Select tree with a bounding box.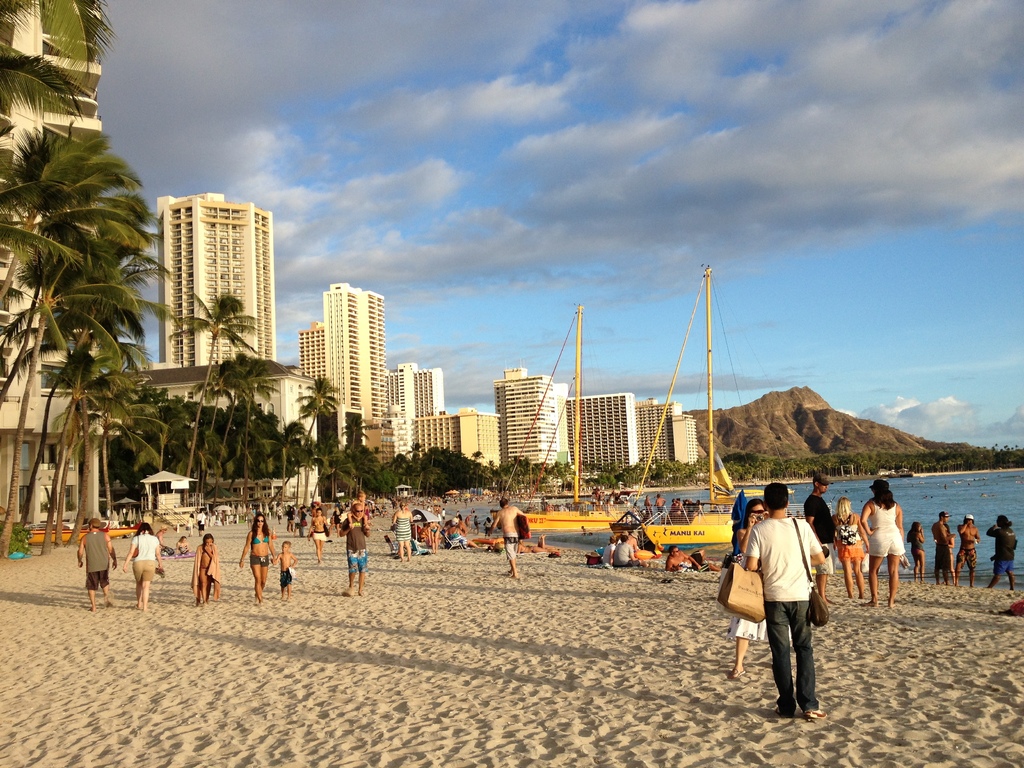
x1=0, y1=122, x2=131, y2=369.
